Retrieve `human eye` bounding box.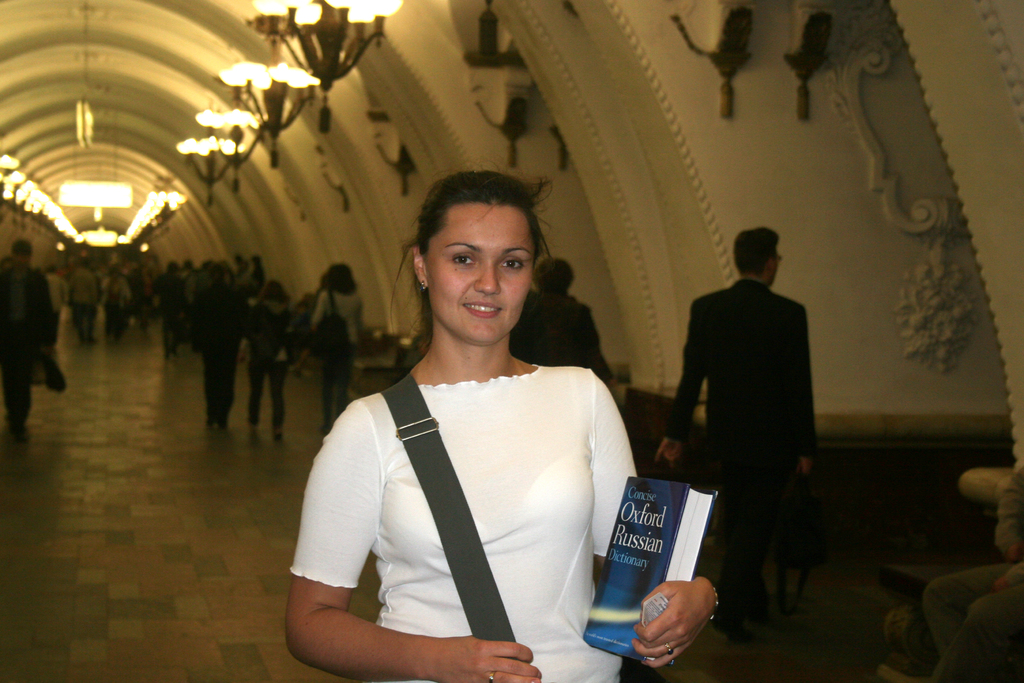
Bounding box: BBox(499, 256, 522, 272).
